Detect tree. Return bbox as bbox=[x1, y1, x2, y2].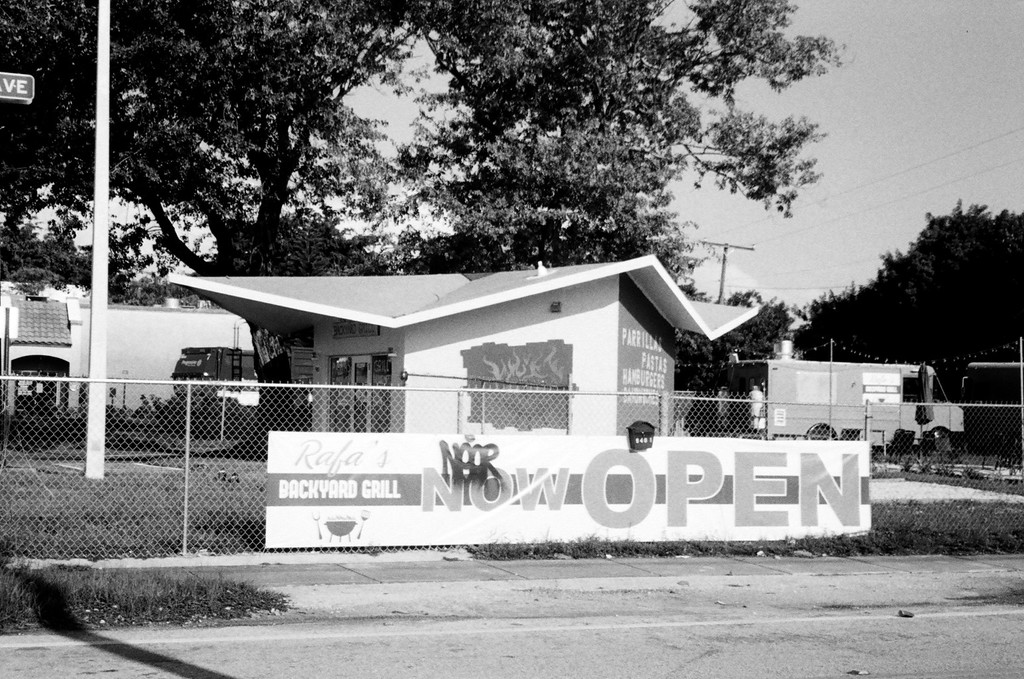
bbox=[0, 0, 847, 443].
